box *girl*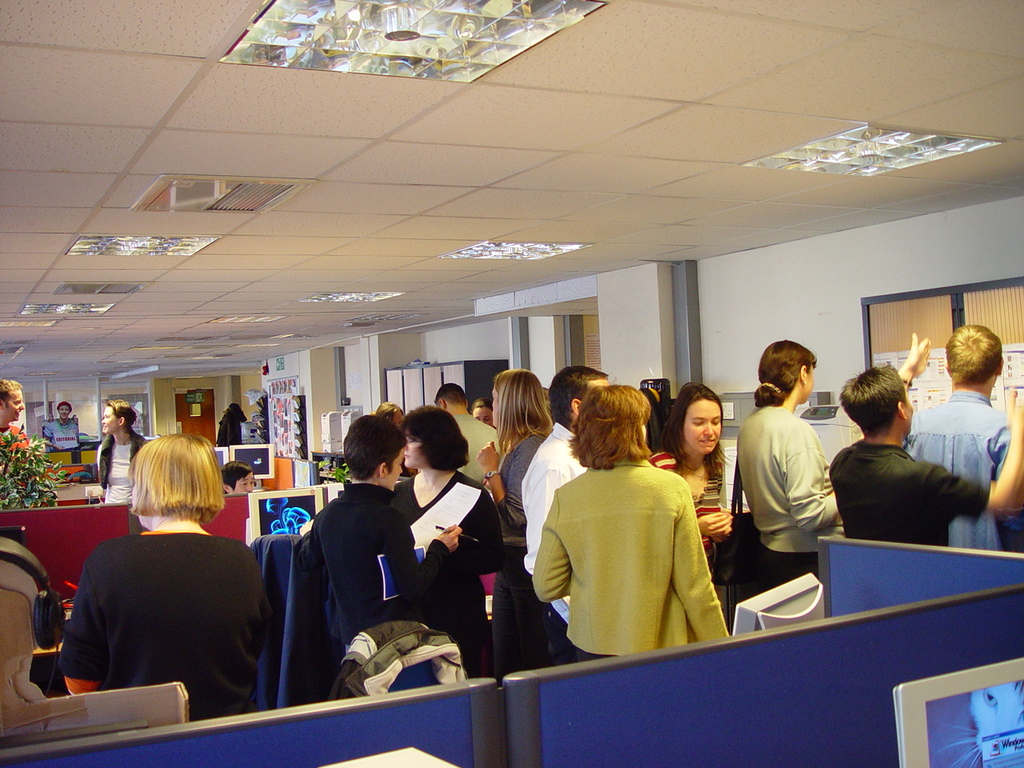
<region>529, 382, 726, 667</region>
